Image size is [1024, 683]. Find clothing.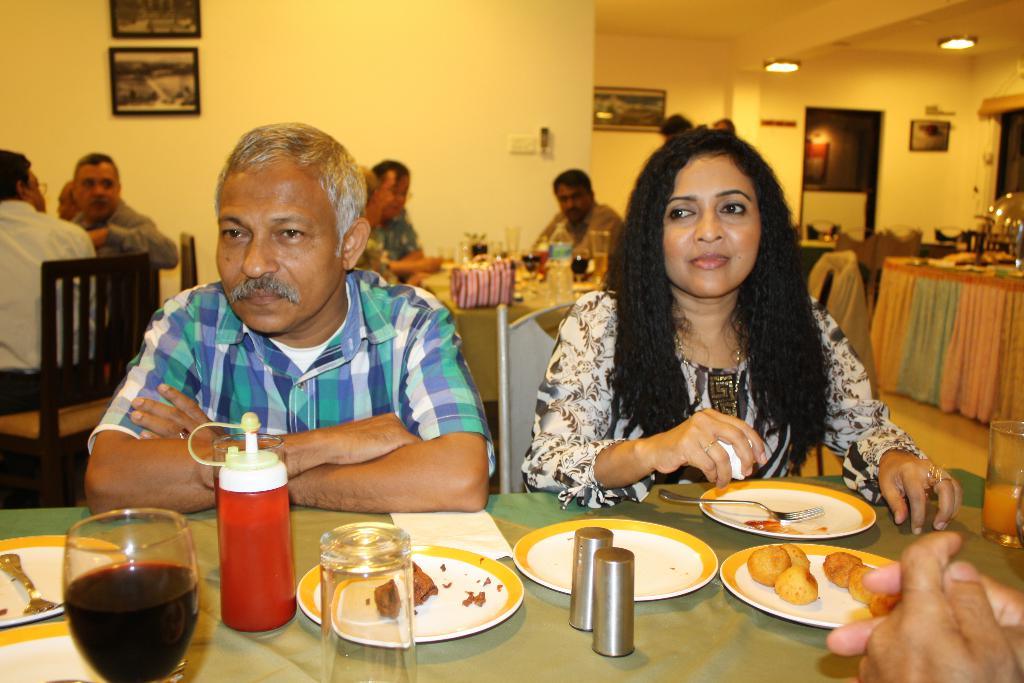
{"left": 72, "top": 202, "right": 173, "bottom": 272}.
